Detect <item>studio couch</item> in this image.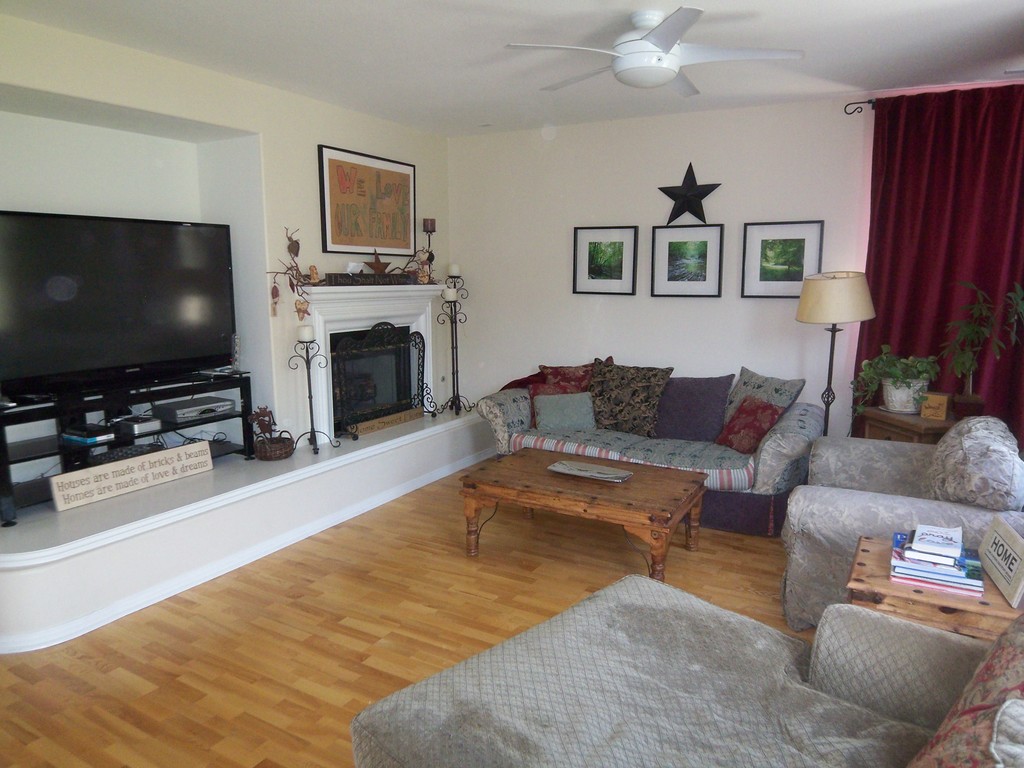
Detection: box(475, 347, 833, 524).
